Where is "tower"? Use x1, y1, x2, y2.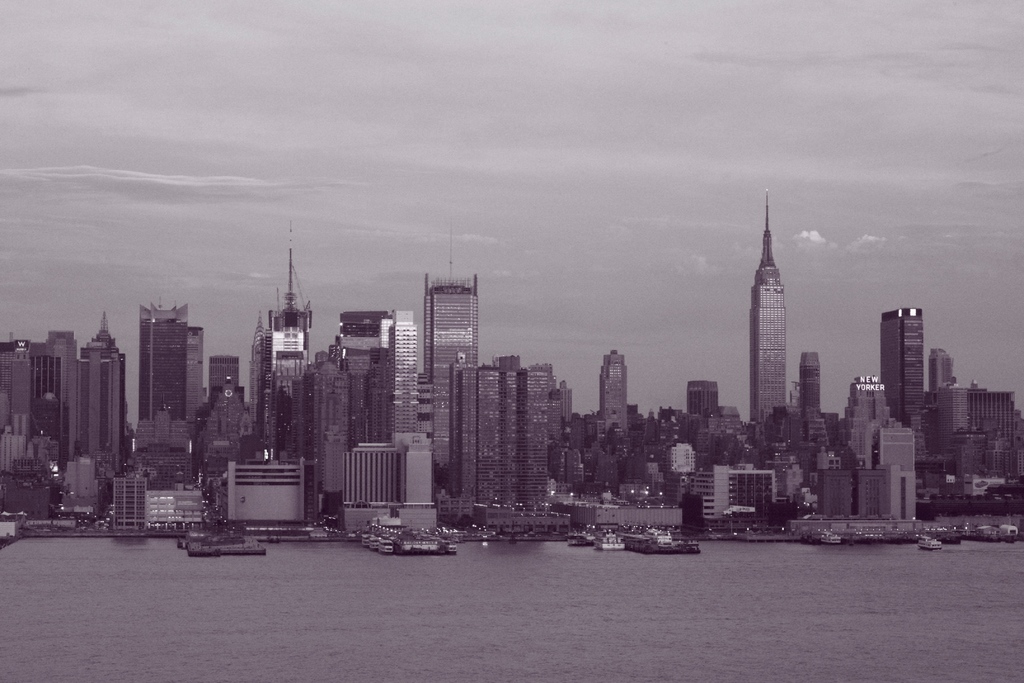
184, 322, 209, 425.
